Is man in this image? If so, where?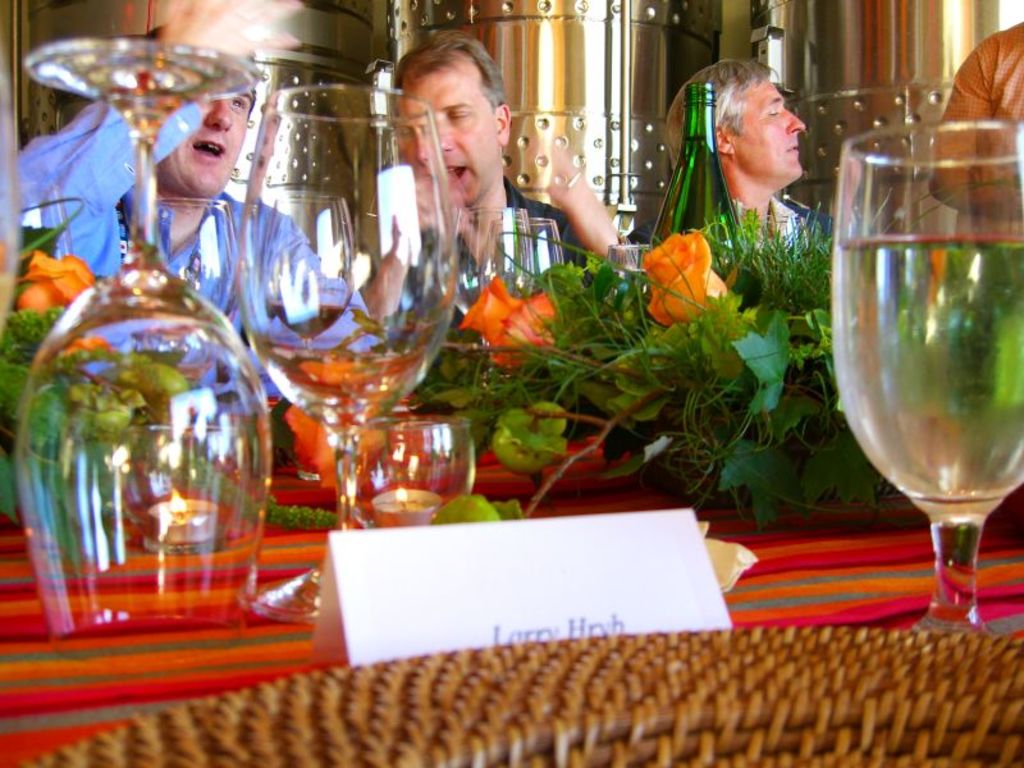
Yes, at {"left": 0, "top": 0, "right": 380, "bottom": 424}.
